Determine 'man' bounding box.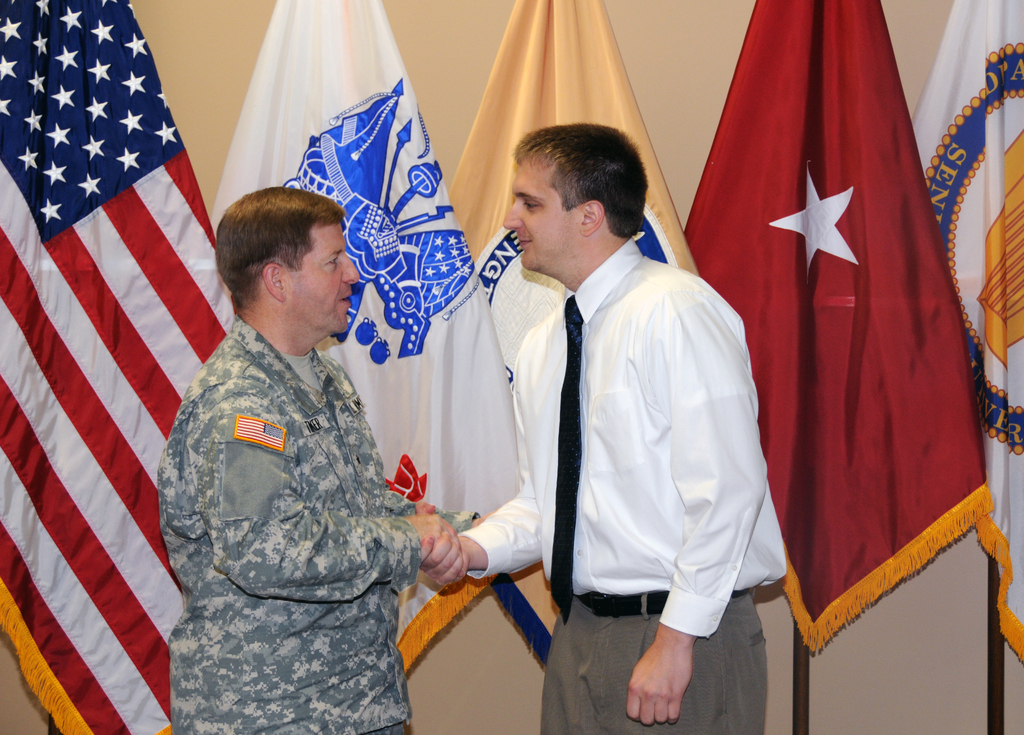
Determined: bbox=[422, 125, 794, 734].
